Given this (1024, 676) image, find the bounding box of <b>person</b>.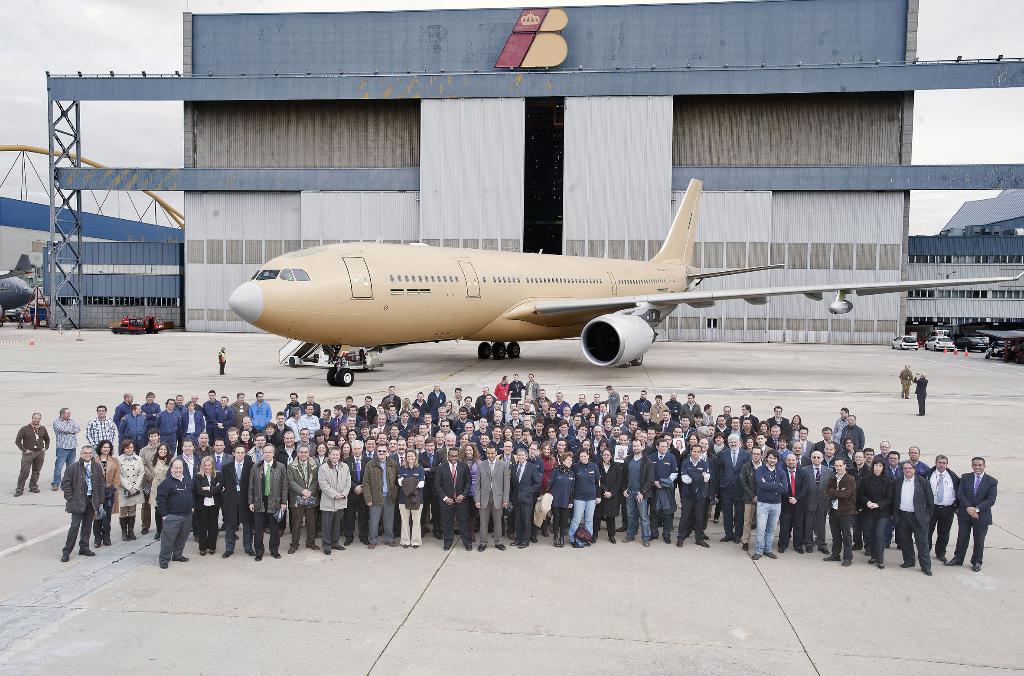
x1=685, y1=439, x2=717, y2=541.
